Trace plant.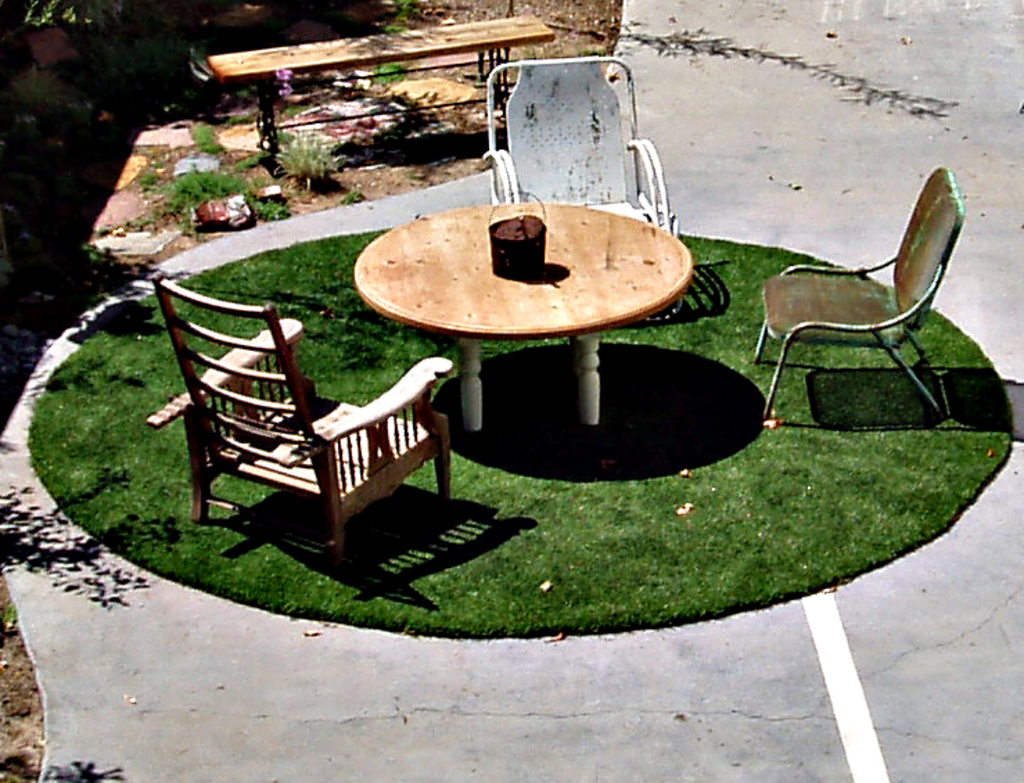
Traced to l=195, t=111, r=229, b=157.
